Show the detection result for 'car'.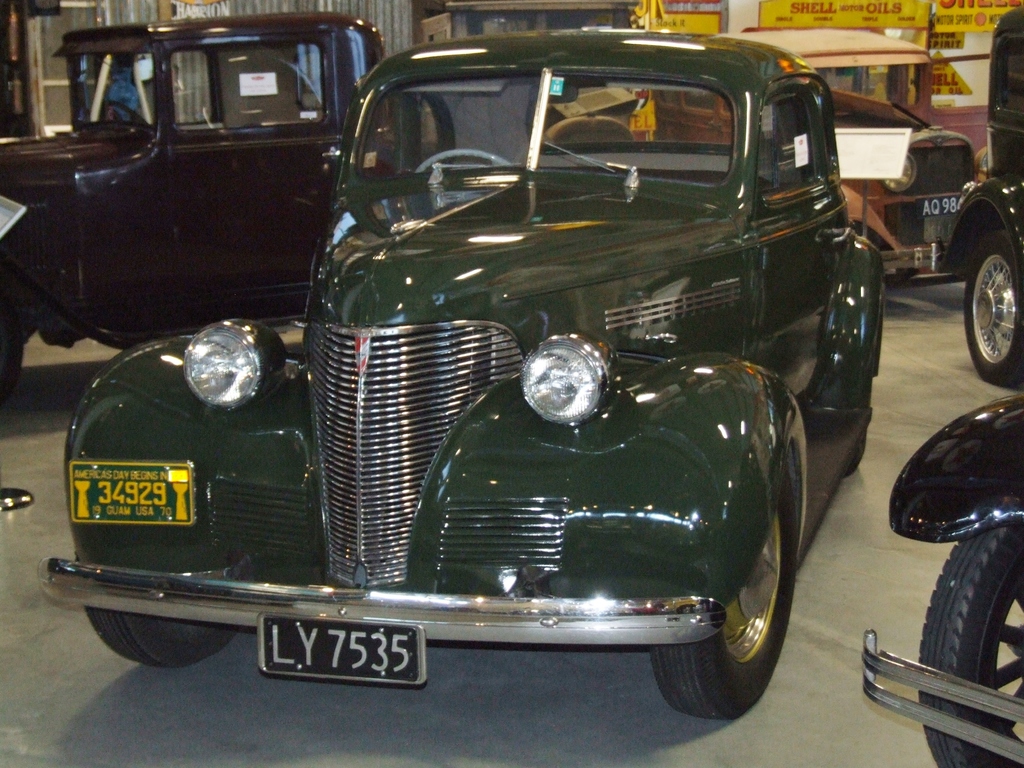
[75,36,883,736].
